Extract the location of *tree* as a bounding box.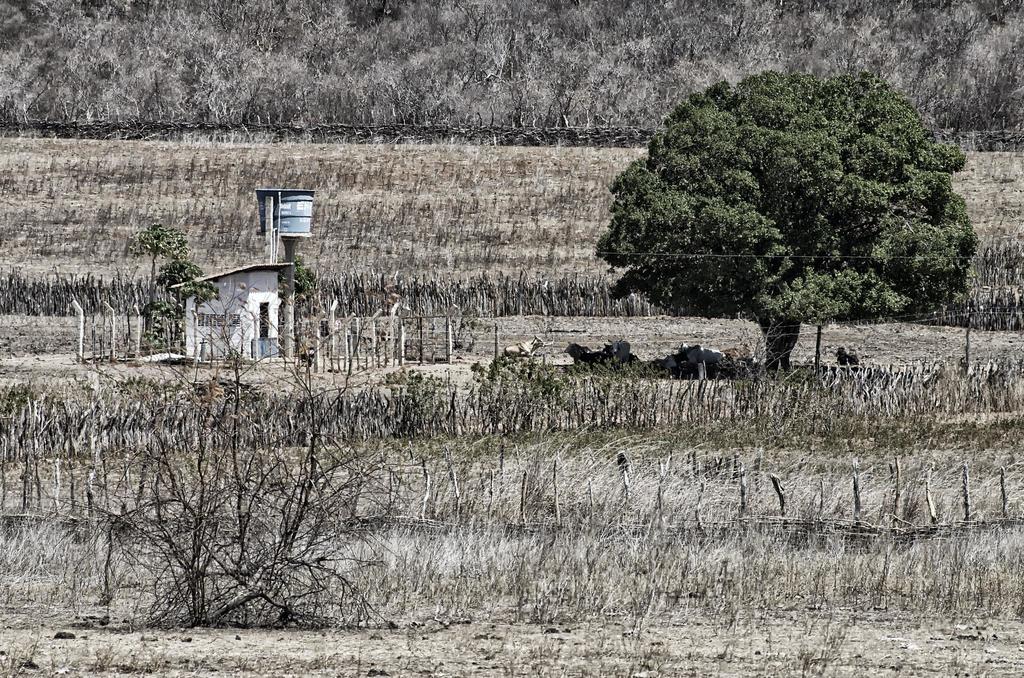
[left=600, top=52, right=975, bottom=371].
